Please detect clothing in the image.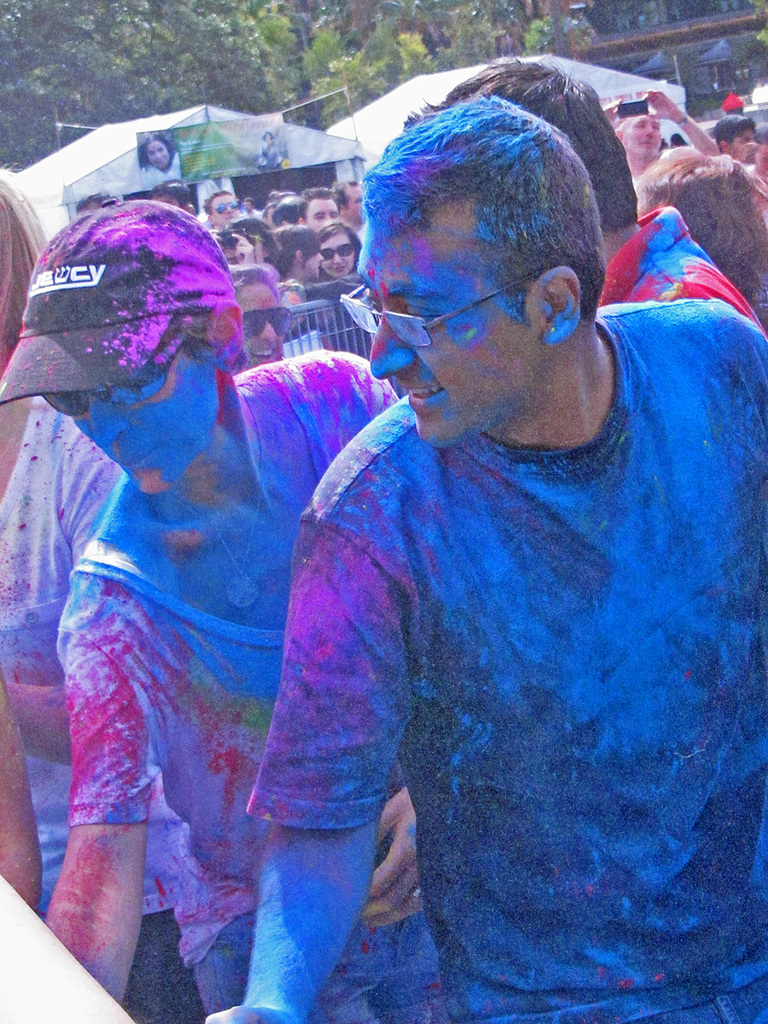
{"x1": 0, "y1": 394, "x2": 203, "y2": 1023}.
